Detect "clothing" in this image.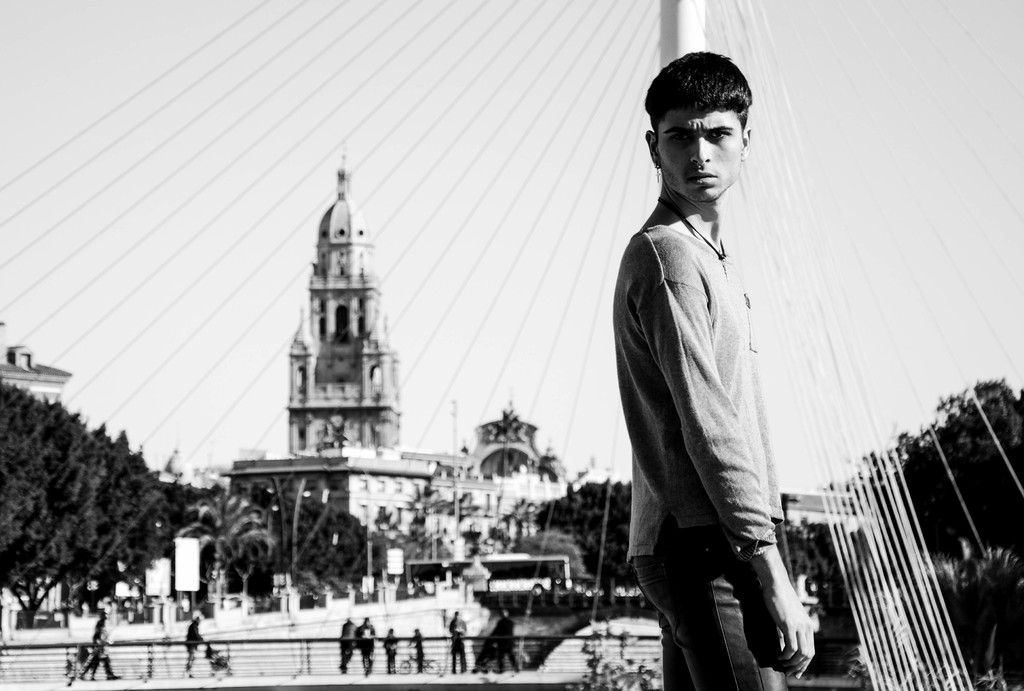
Detection: Rect(452, 619, 468, 673).
